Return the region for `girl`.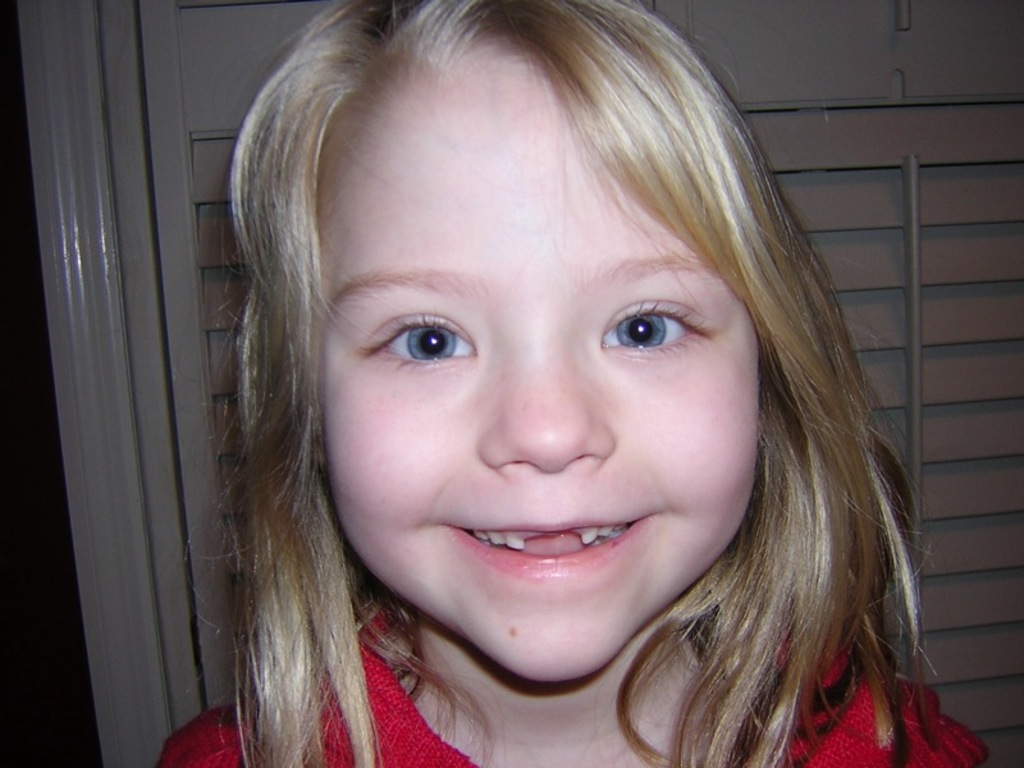
region(160, 0, 982, 767).
